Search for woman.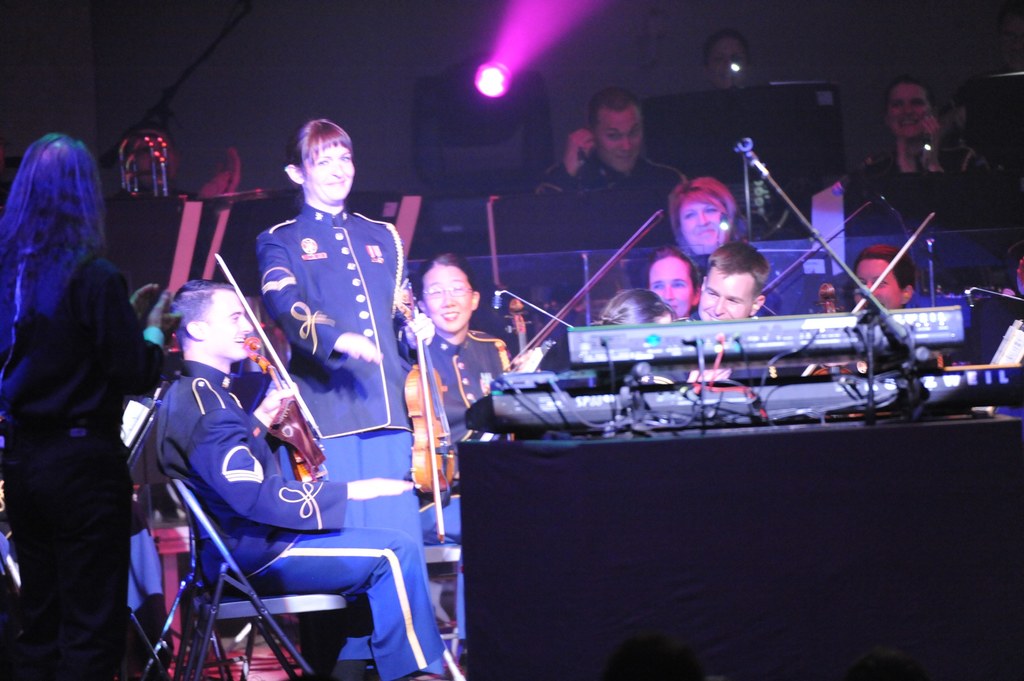
Found at box(252, 120, 433, 552).
